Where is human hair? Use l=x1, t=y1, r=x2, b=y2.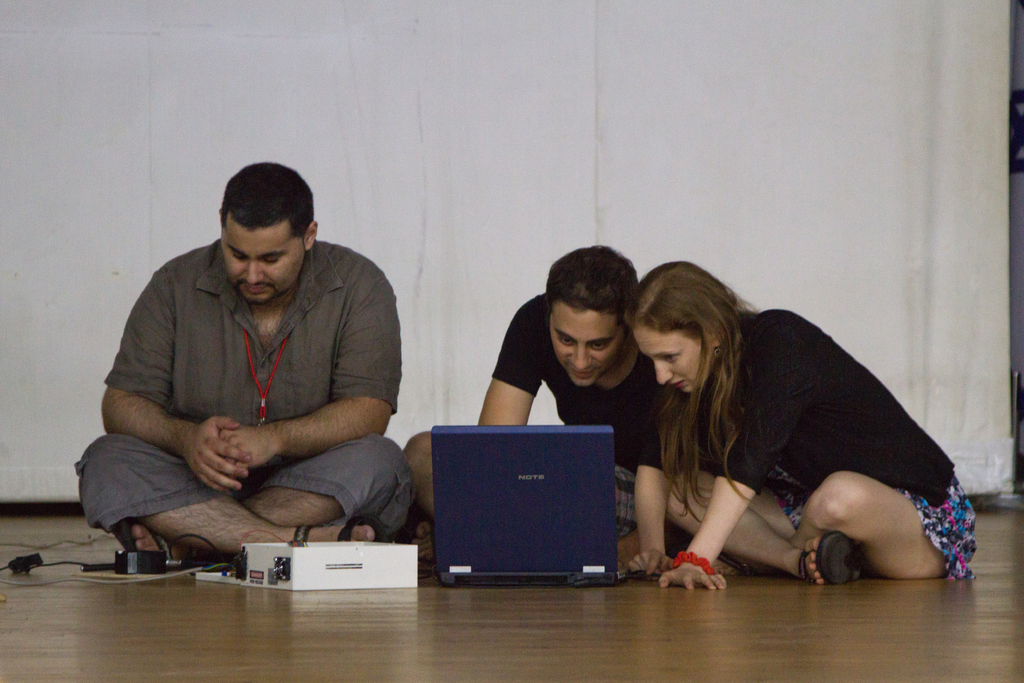
l=218, t=163, r=314, b=238.
